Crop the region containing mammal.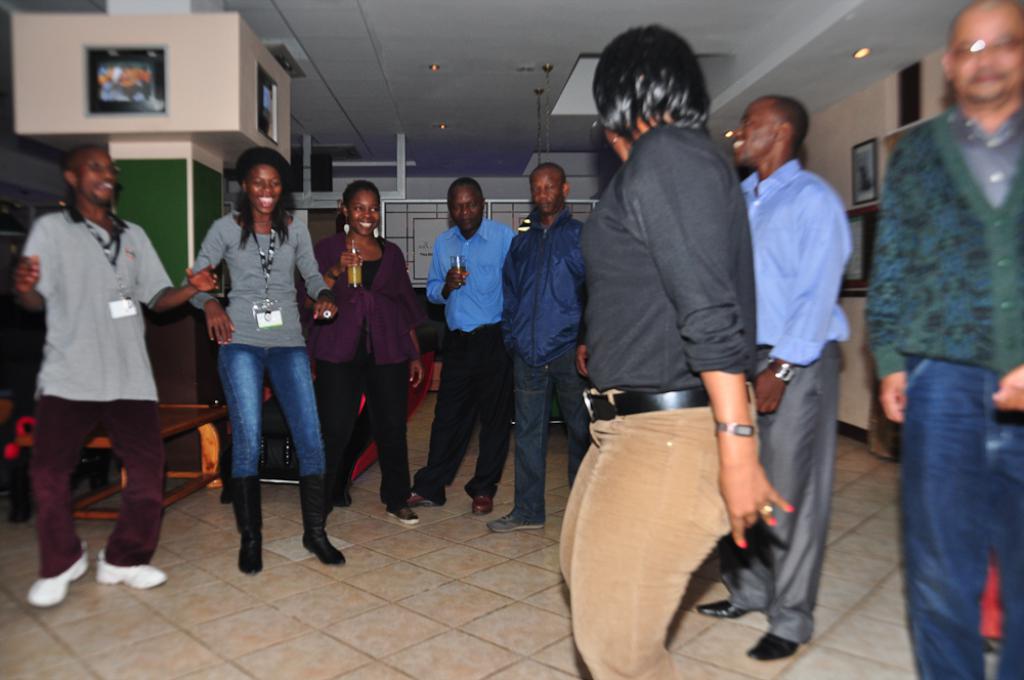
Crop region: box=[14, 138, 179, 609].
